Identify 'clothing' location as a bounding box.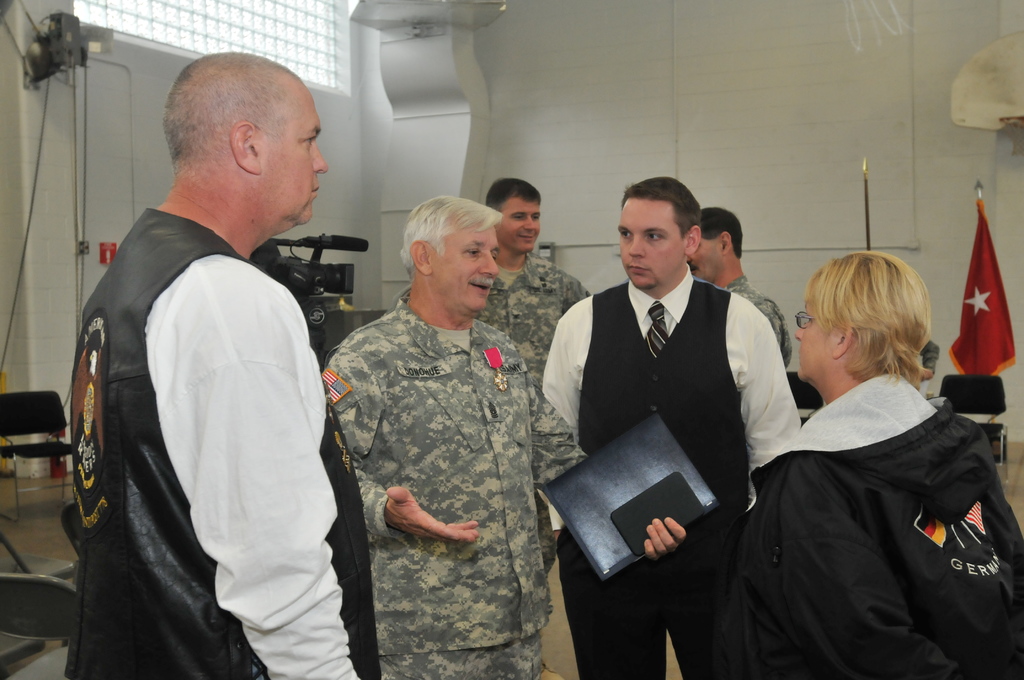
721,274,793,370.
